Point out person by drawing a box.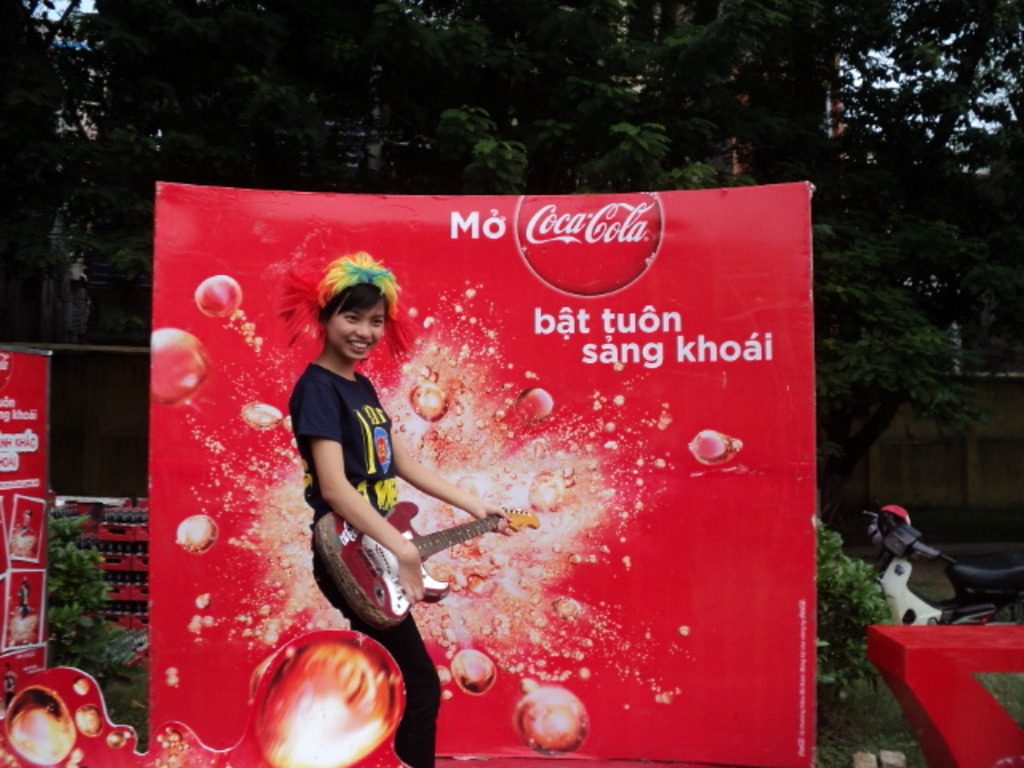
283:251:512:766.
